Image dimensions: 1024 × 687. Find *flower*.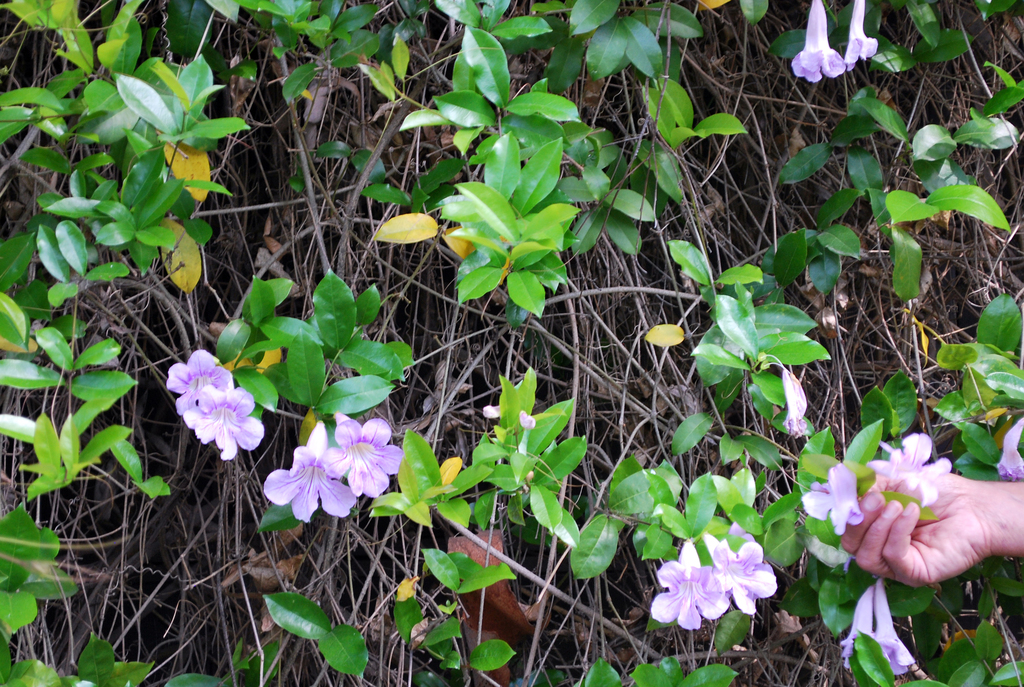
[873, 427, 959, 509].
